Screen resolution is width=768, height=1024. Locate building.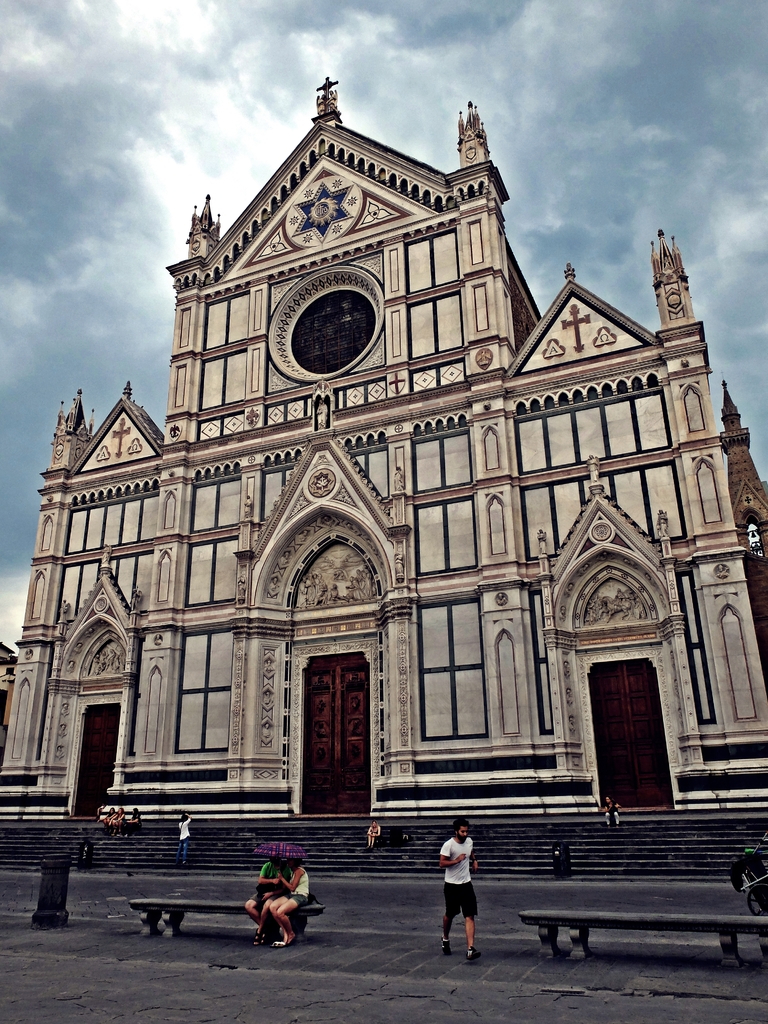
select_region(0, 78, 767, 820).
